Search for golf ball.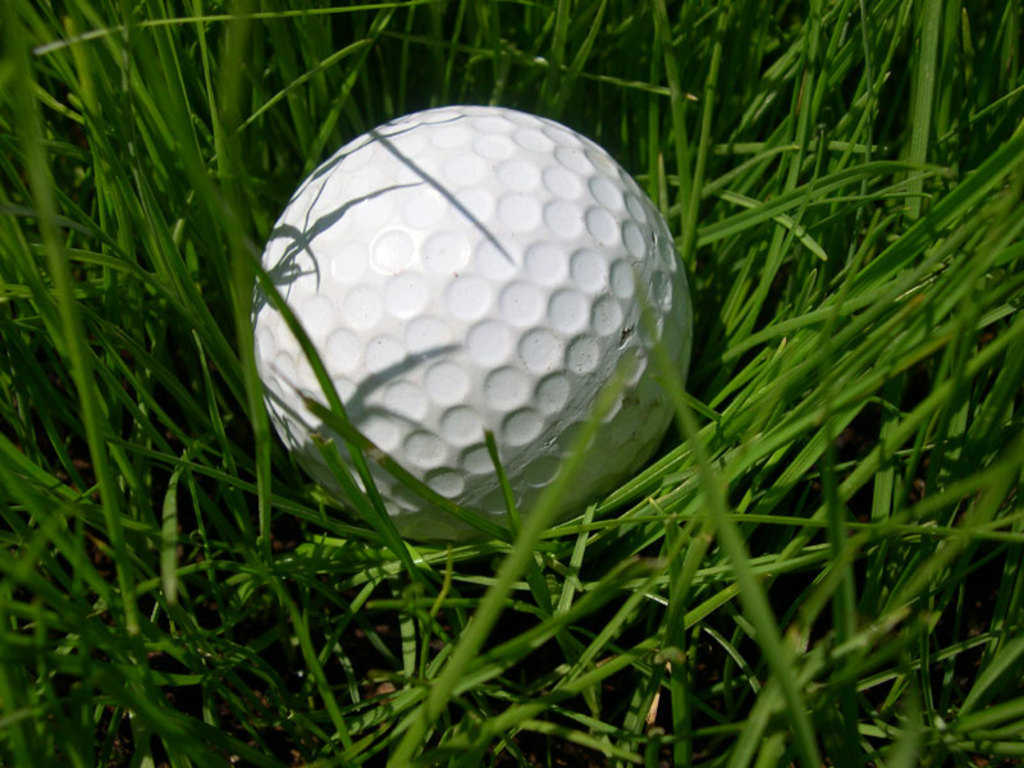
Found at pyautogui.locateOnScreen(225, 92, 716, 553).
